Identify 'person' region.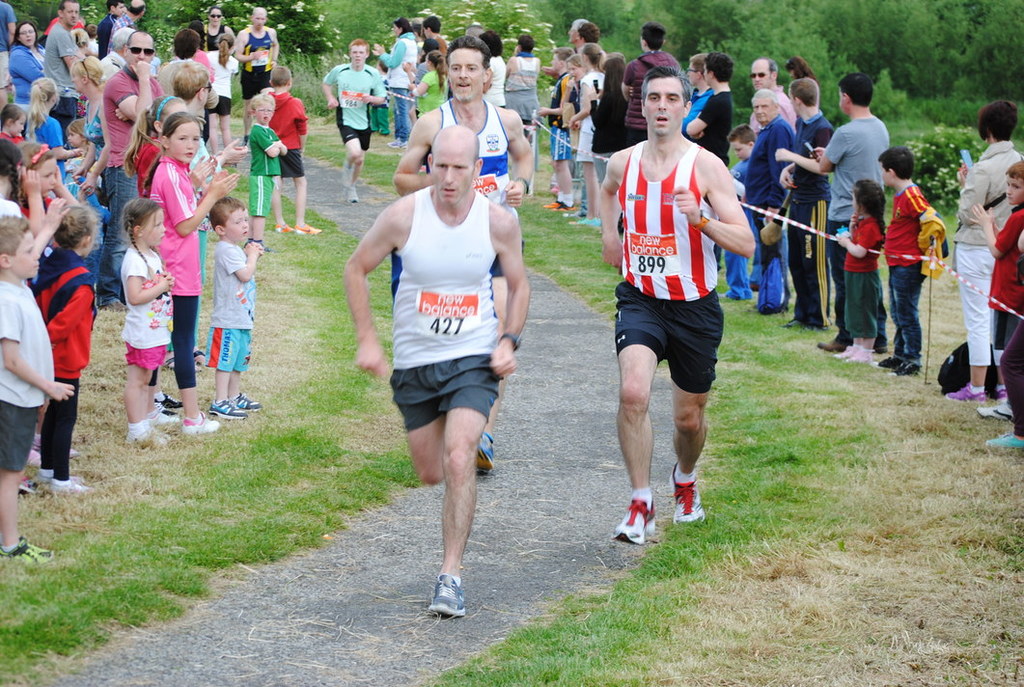
Region: {"left": 0, "top": 212, "right": 75, "bottom": 563}.
